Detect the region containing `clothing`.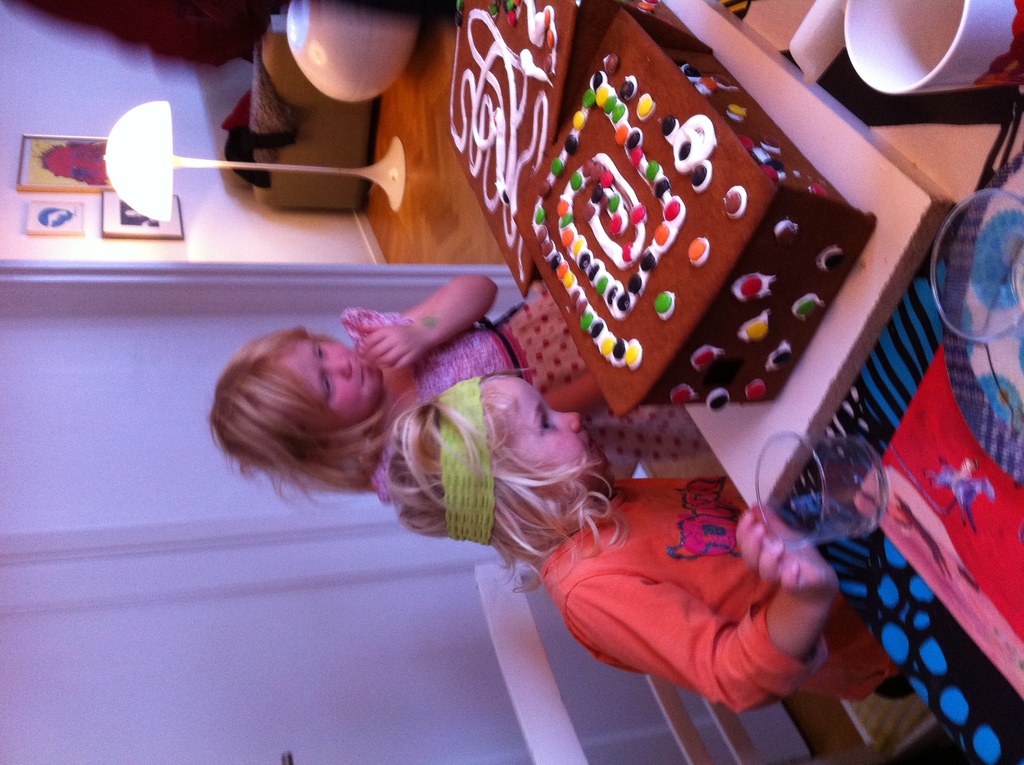
[x1=412, y1=284, x2=704, y2=458].
